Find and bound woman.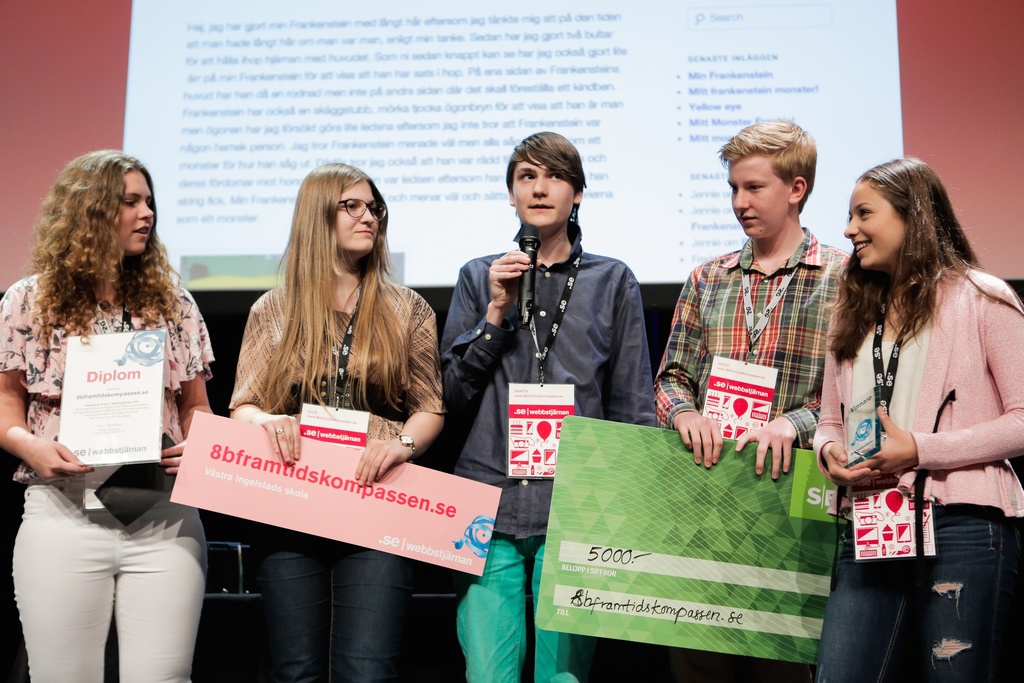
Bound: 439/127/657/682.
